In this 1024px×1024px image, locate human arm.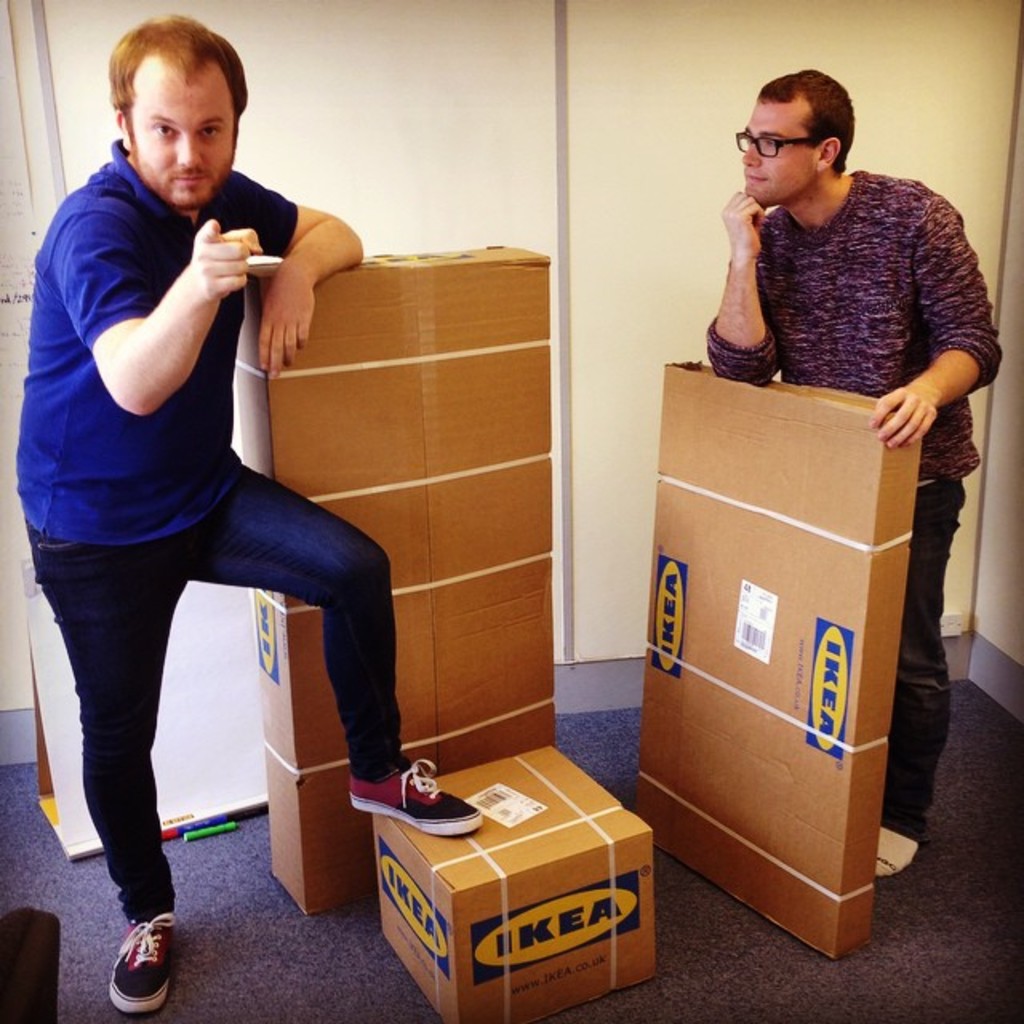
Bounding box: box=[58, 190, 275, 464].
